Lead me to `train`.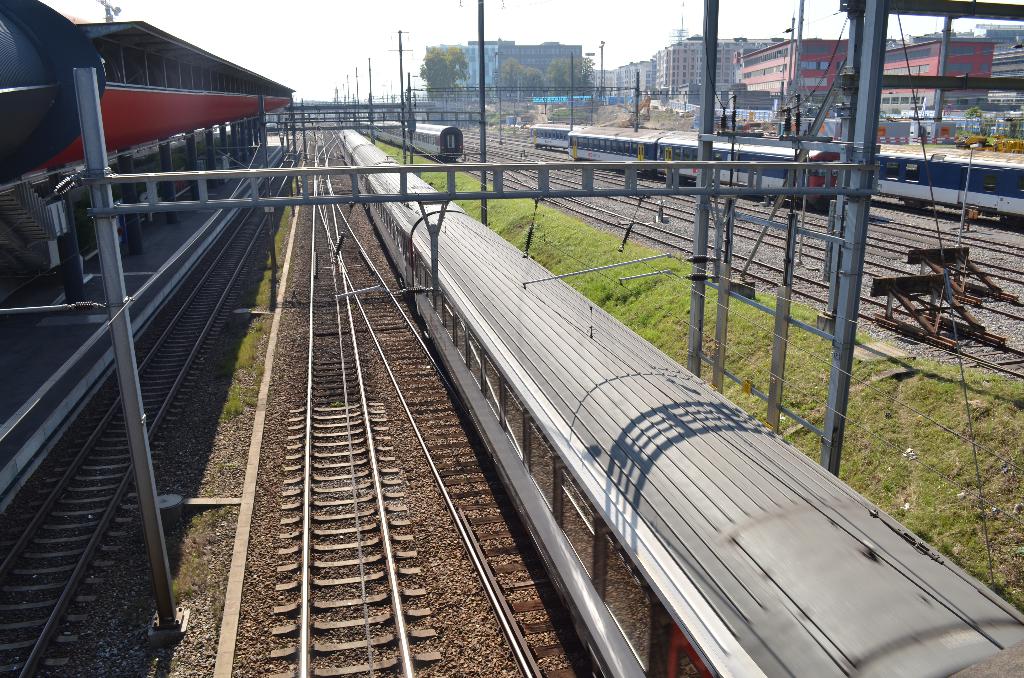
Lead to bbox=[362, 127, 460, 163].
